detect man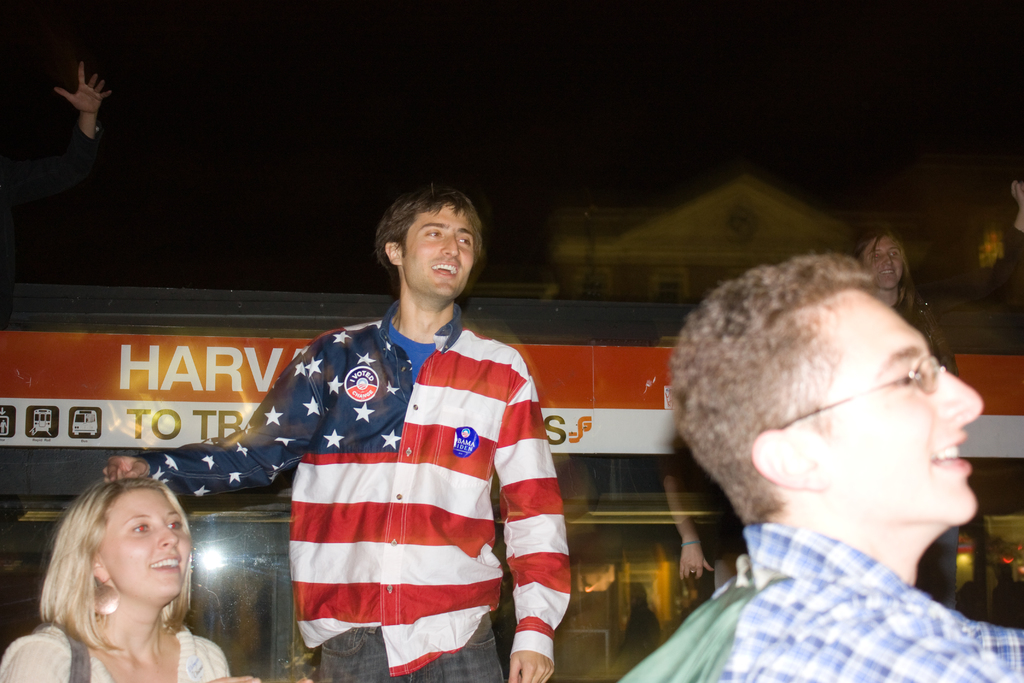
(618, 253, 1023, 682)
